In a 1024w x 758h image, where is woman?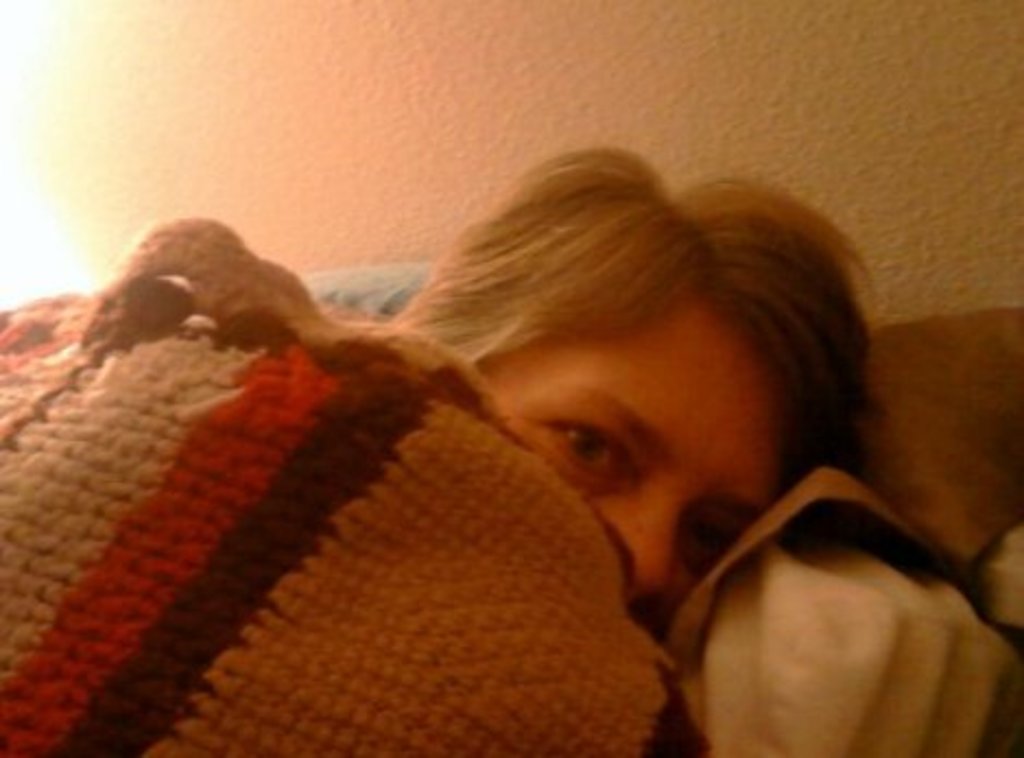
0,140,932,756.
